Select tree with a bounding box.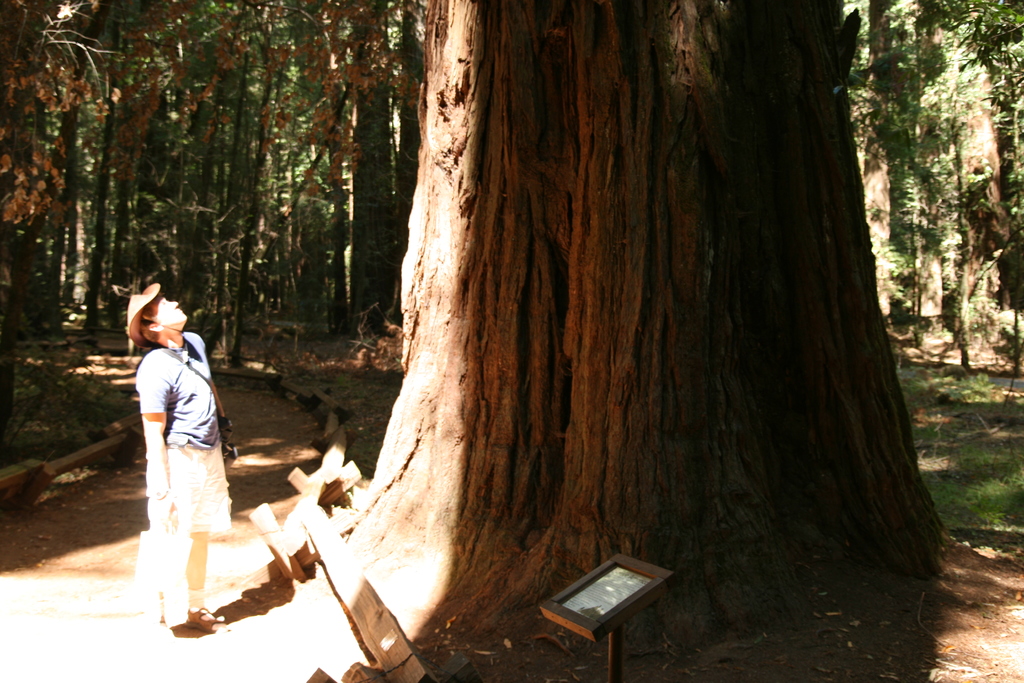
pyautogui.locateOnScreen(110, 0, 180, 349).
